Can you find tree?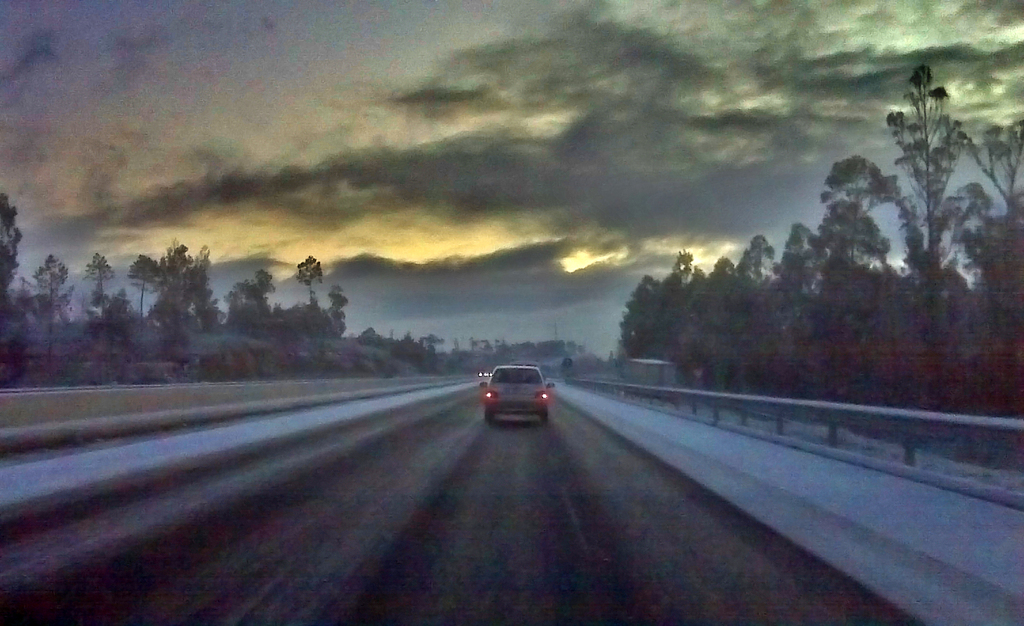
Yes, bounding box: <region>871, 65, 954, 354</region>.
